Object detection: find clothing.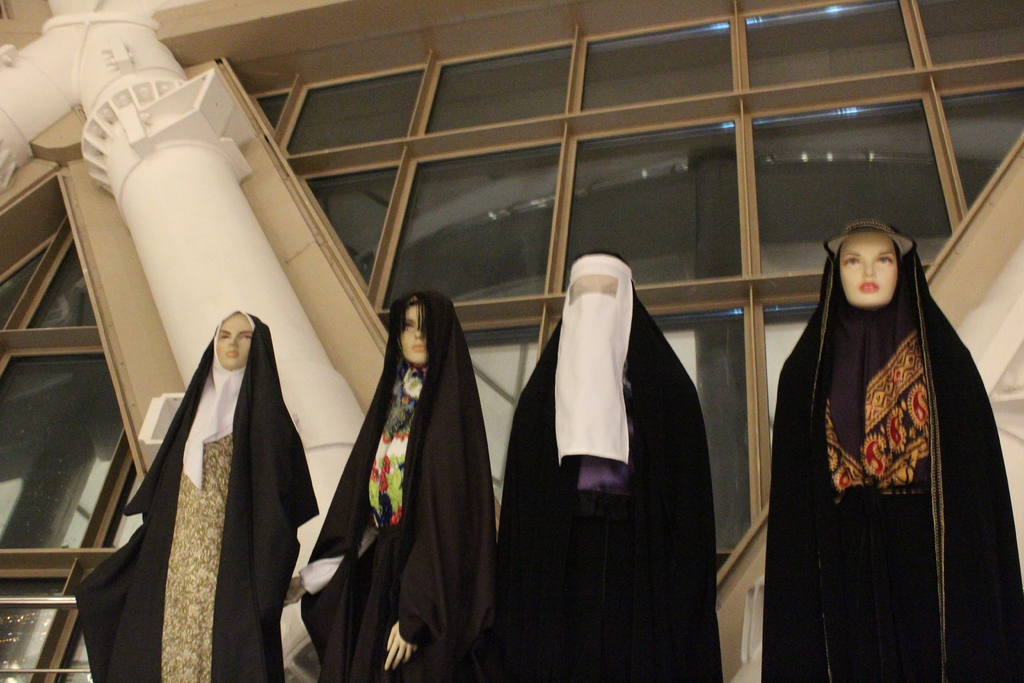
BBox(84, 280, 312, 682).
